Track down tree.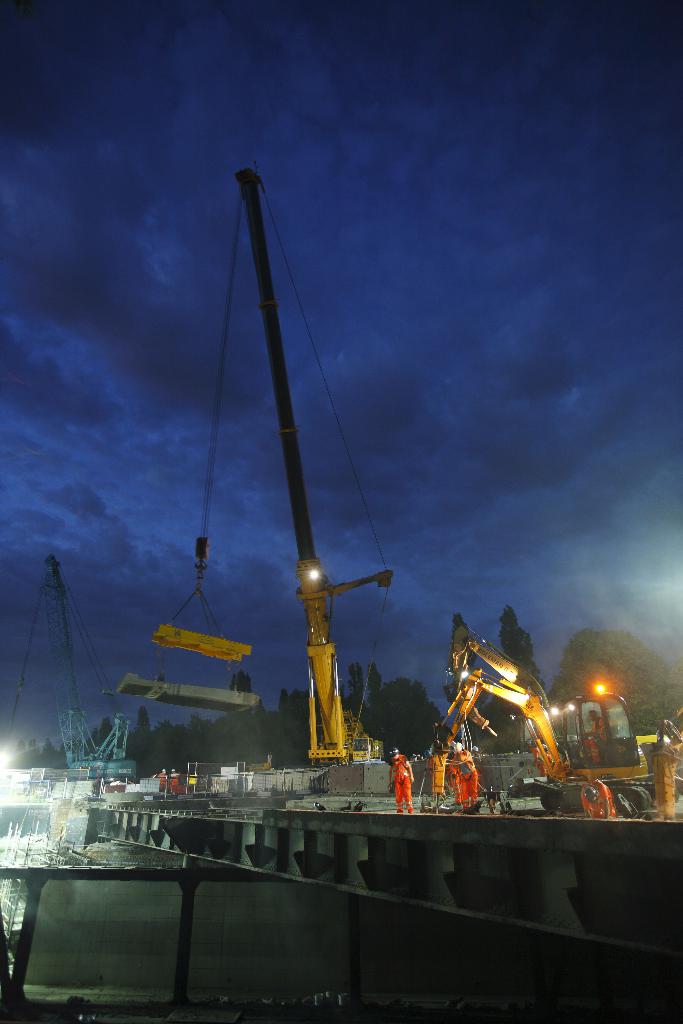
Tracked to (375,668,442,767).
